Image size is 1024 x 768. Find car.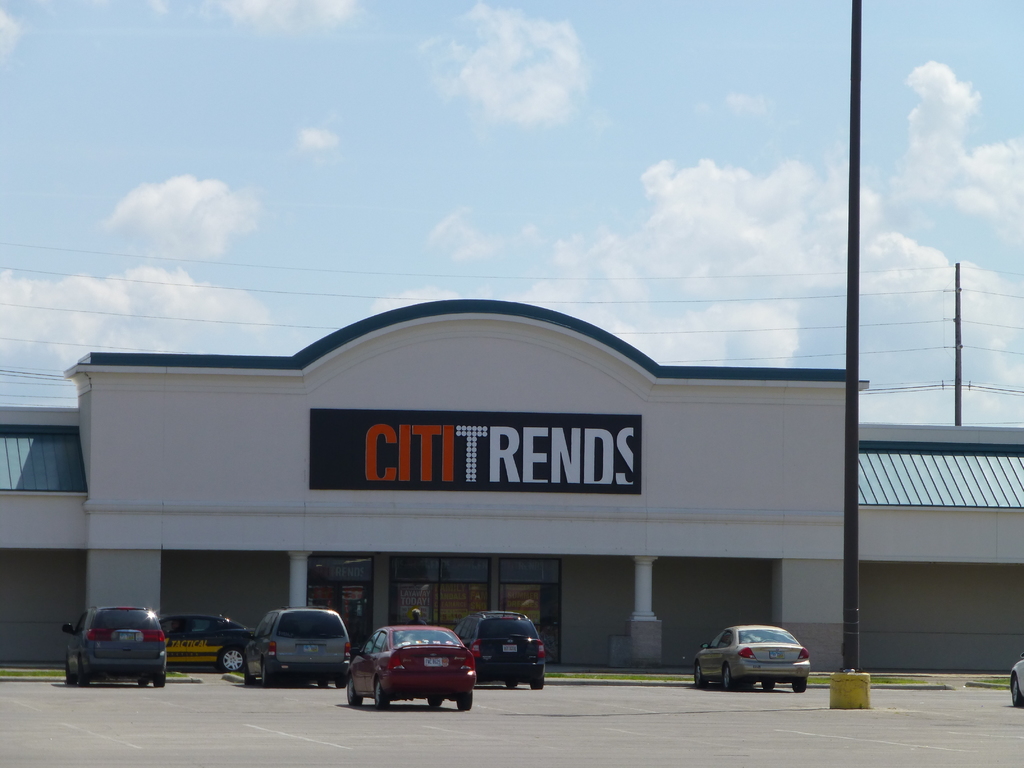
(243, 607, 349, 687).
